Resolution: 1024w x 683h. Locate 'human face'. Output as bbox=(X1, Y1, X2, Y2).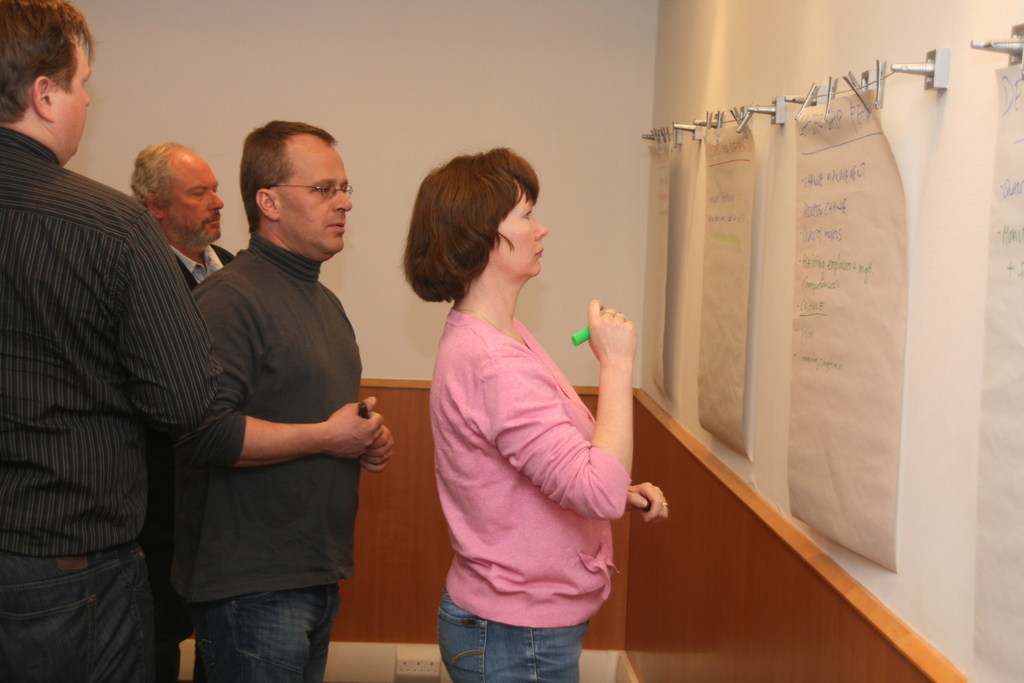
bbox=(493, 184, 546, 280).
